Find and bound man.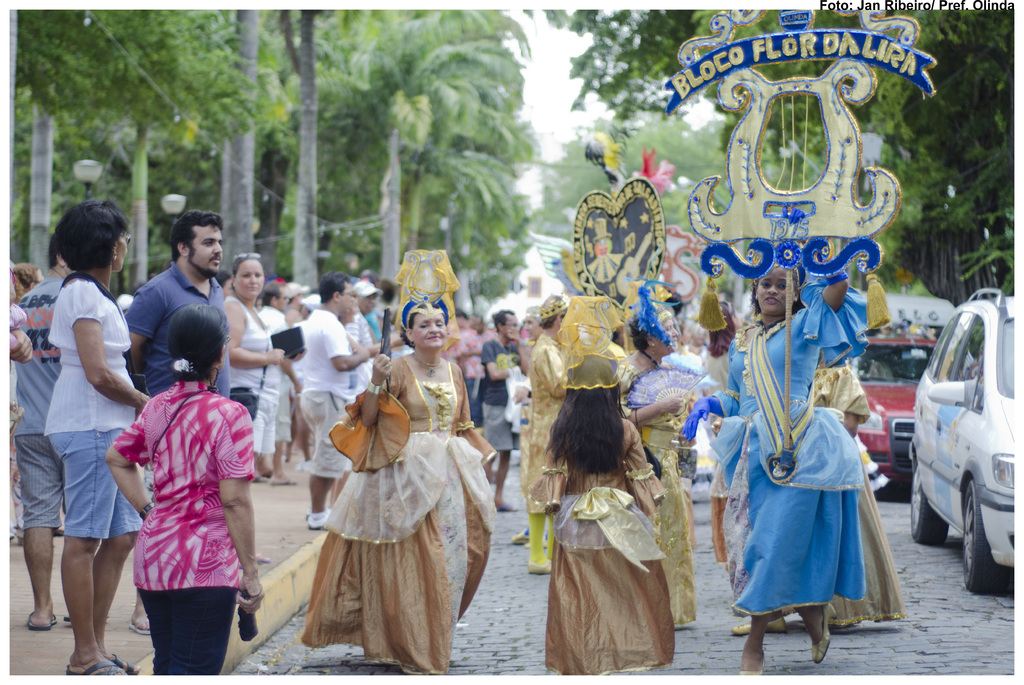
Bound: x1=481, y1=311, x2=527, y2=513.
